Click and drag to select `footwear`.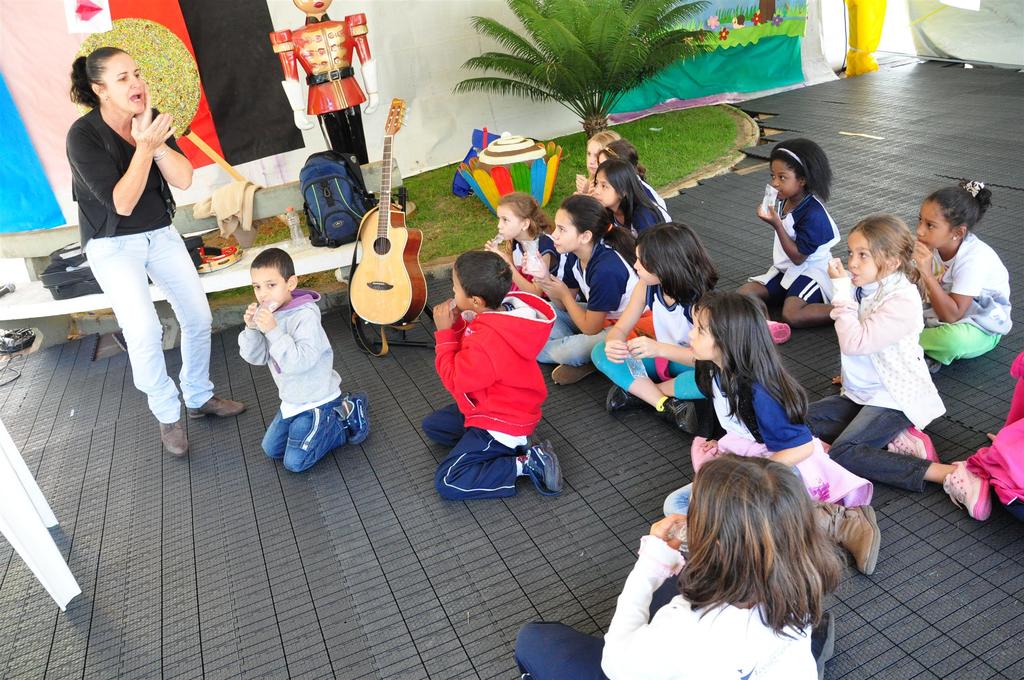
Selection: x1=767, y1=314, x2=793, y2=344.
